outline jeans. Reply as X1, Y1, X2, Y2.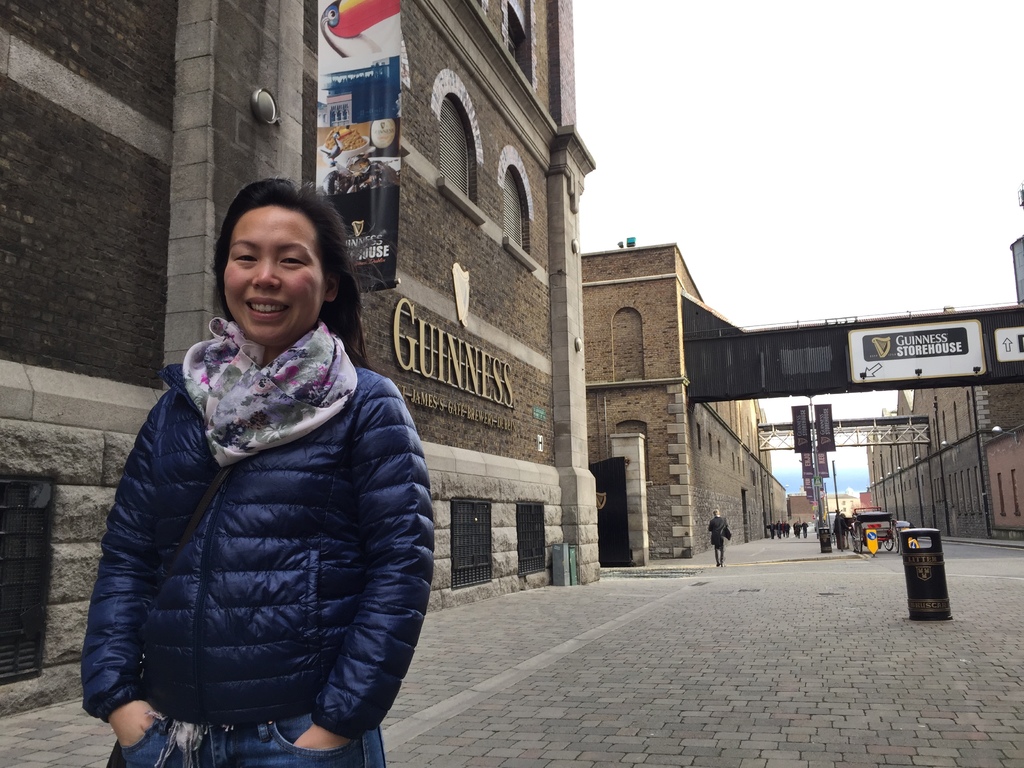
710, 545, 728, 568.
